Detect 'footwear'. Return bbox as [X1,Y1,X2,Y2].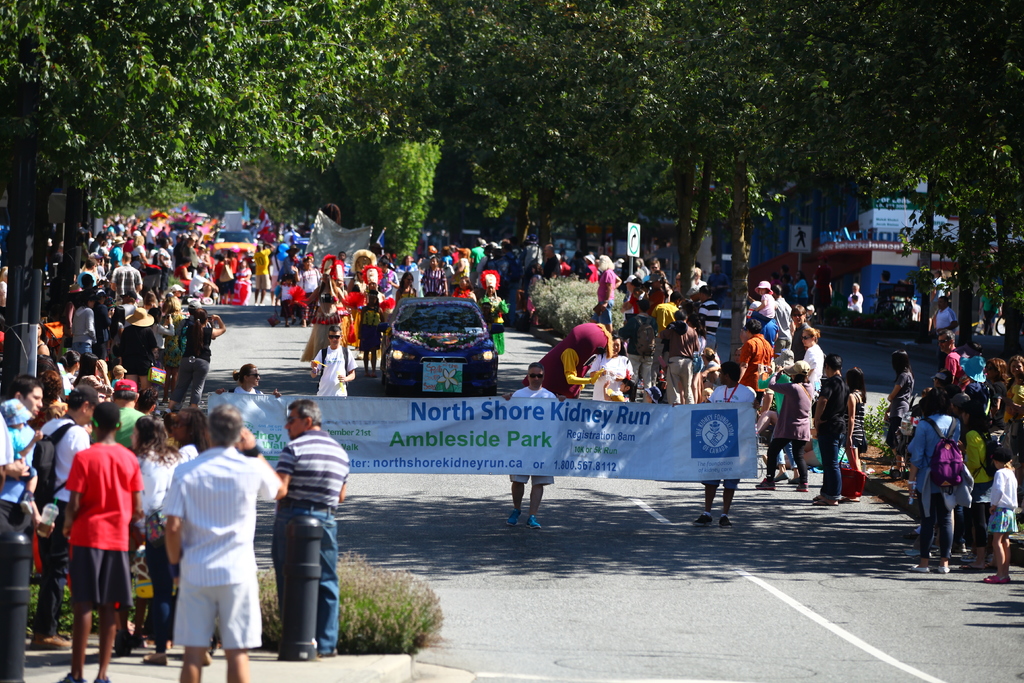
[506,509,521,527].
